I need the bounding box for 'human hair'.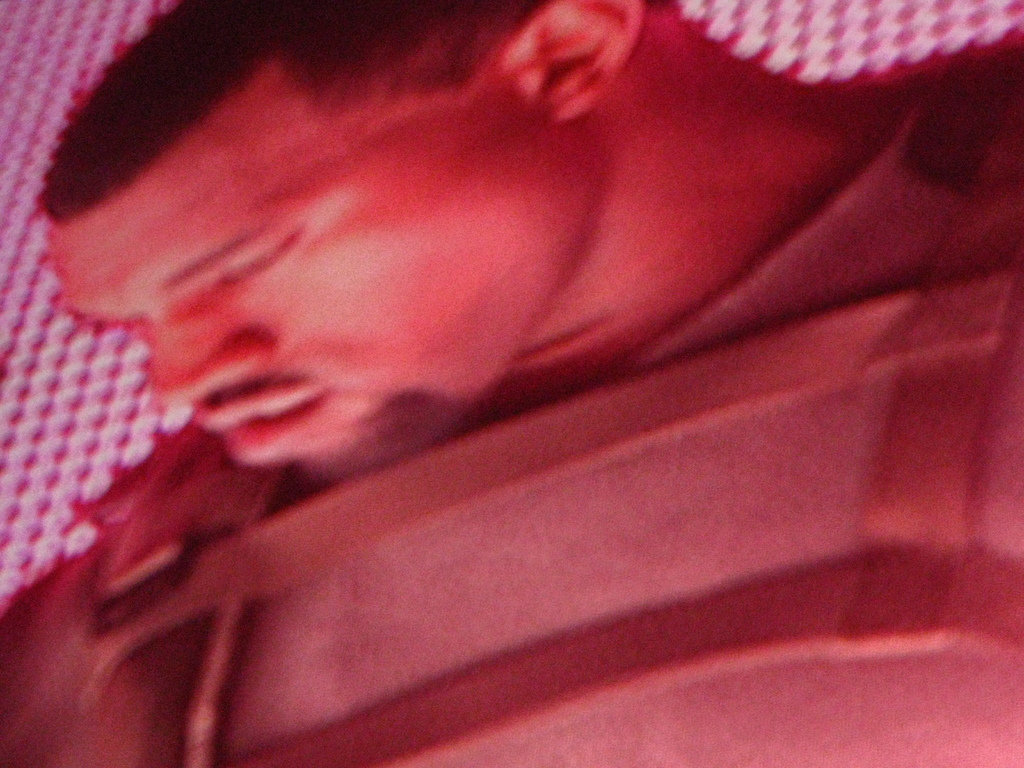
Here it is: BBox(41, 0, 676, 225).
